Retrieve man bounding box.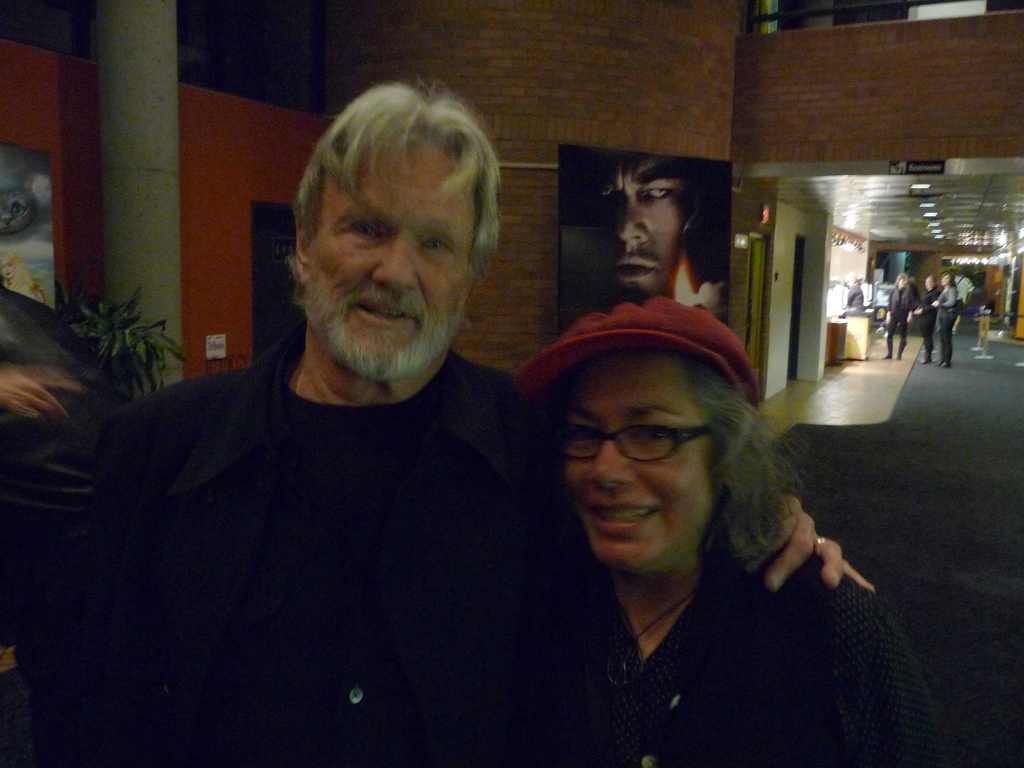
Bounding box: [563,148,719,324].
